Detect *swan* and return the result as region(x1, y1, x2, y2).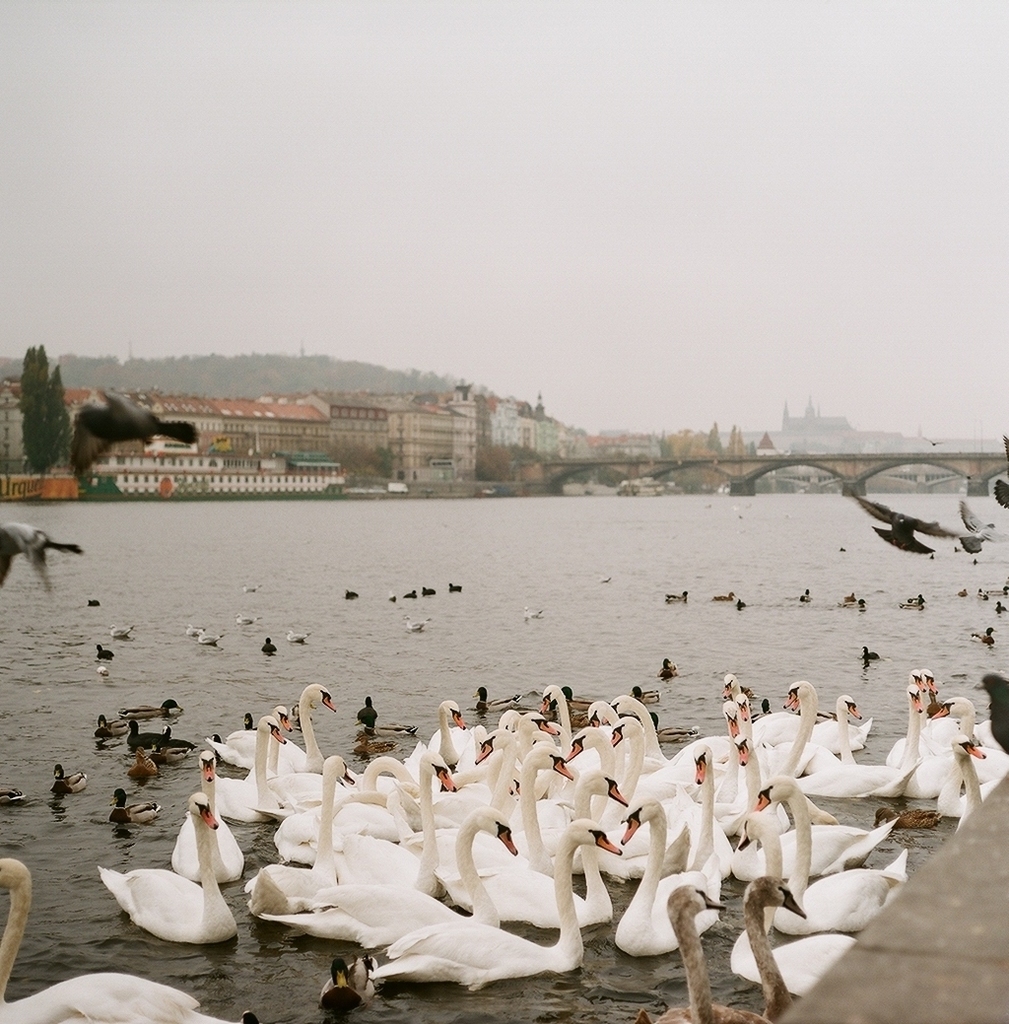
region(0, 853, 252, 1023).
